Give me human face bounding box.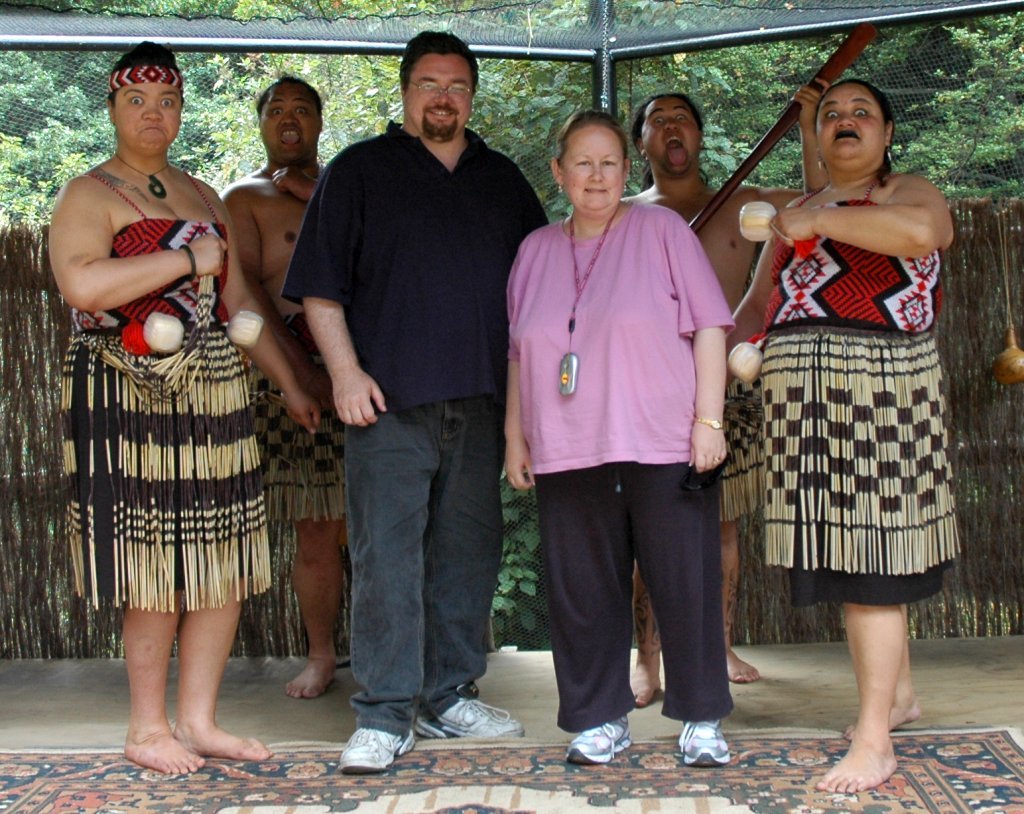
region(404, 54, 474, 137).
